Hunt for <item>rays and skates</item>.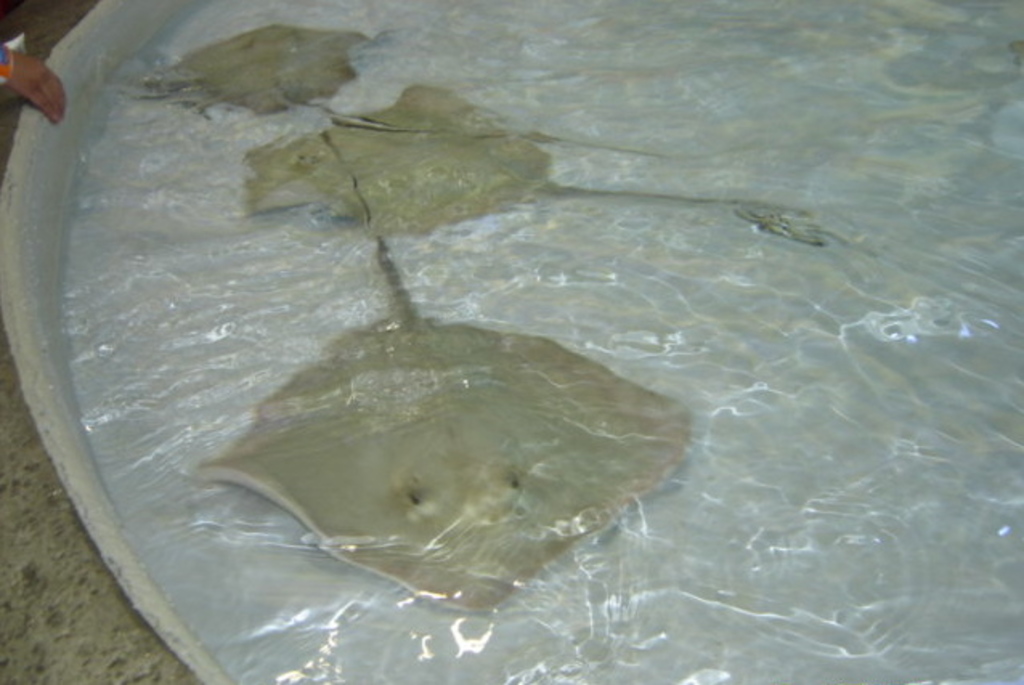
Hunted down at 140 159 748 664.
